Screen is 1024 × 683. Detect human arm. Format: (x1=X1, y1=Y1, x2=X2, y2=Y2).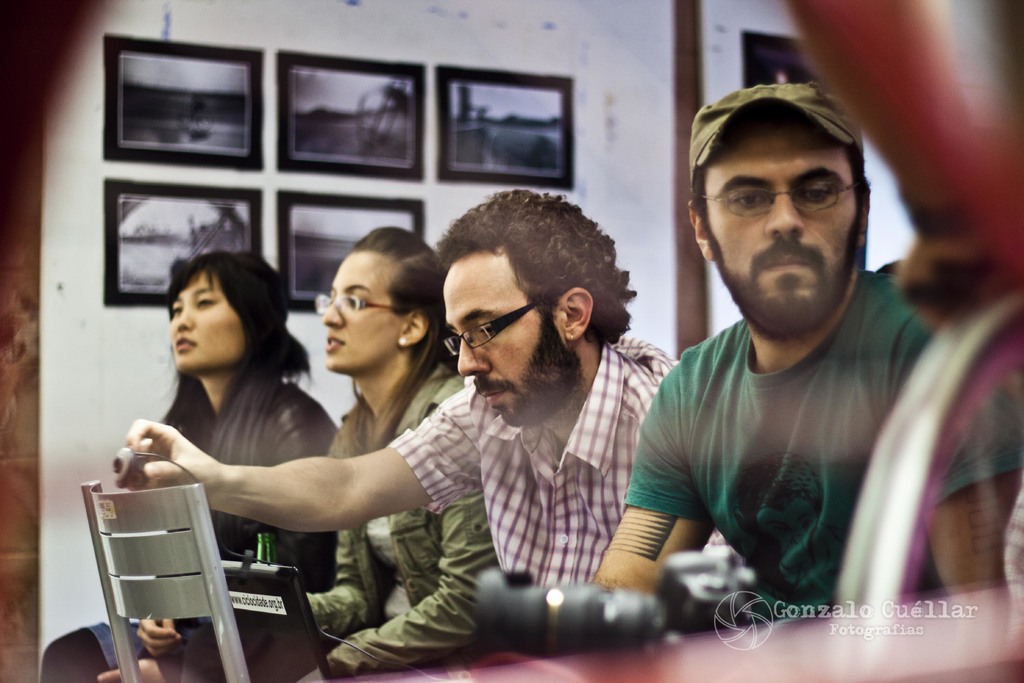
(x1=136, y1=616, x2=179, y2=659).
